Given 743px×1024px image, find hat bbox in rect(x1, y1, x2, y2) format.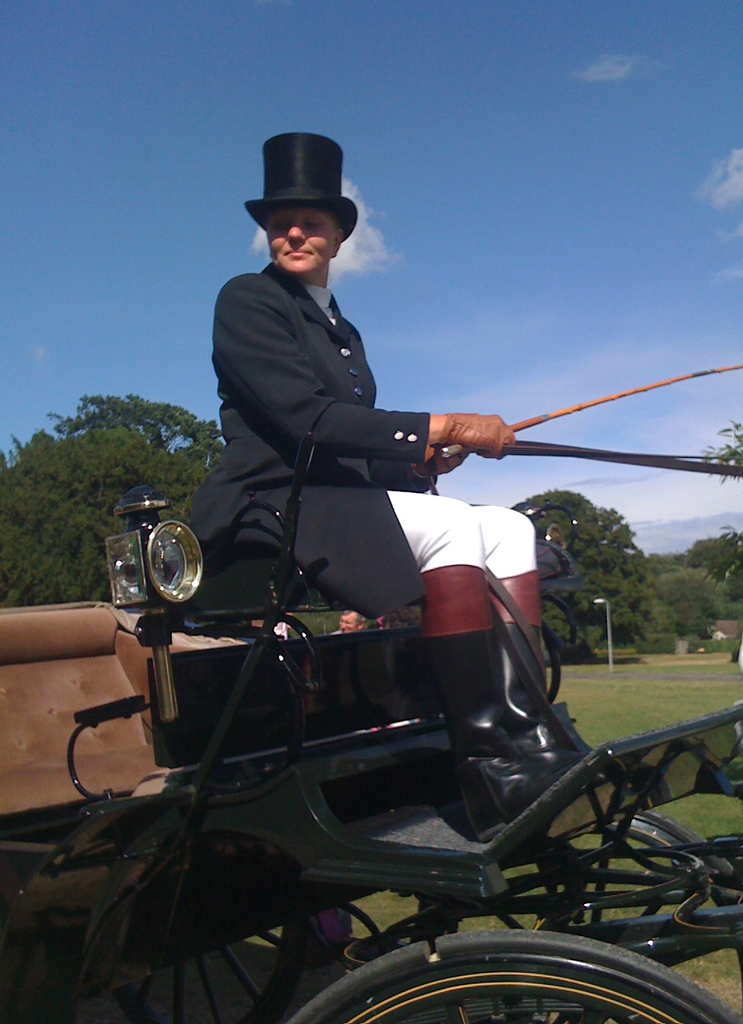
rect(246, 130, 364, 228).
